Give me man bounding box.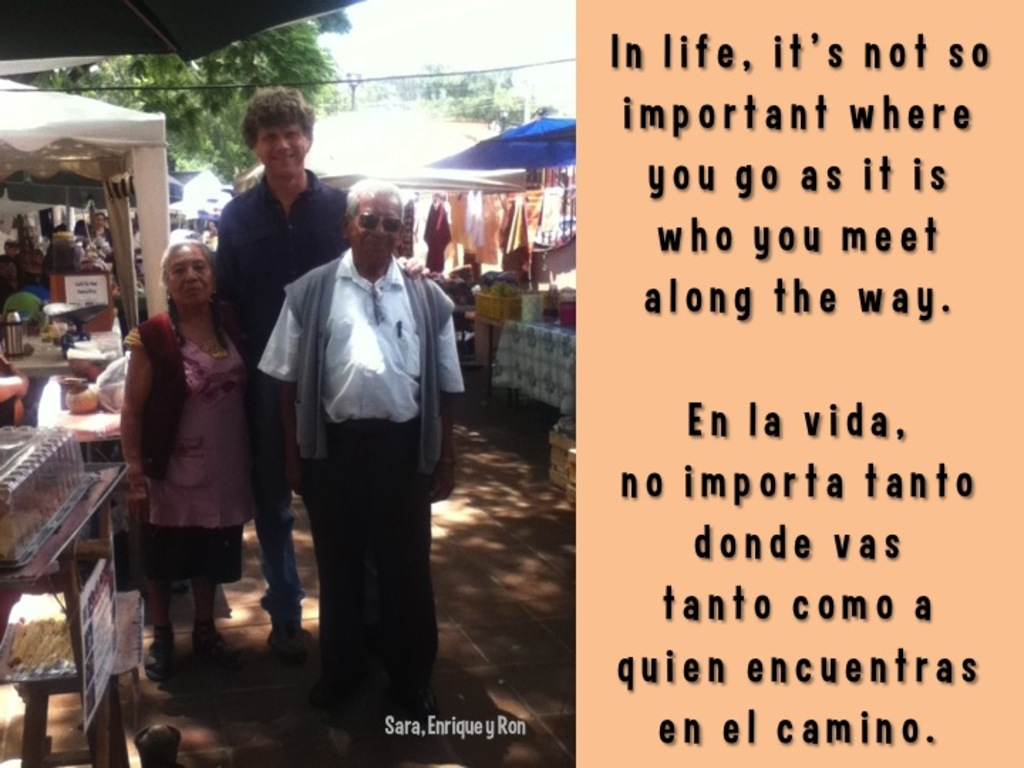
[212,91,444,622].
